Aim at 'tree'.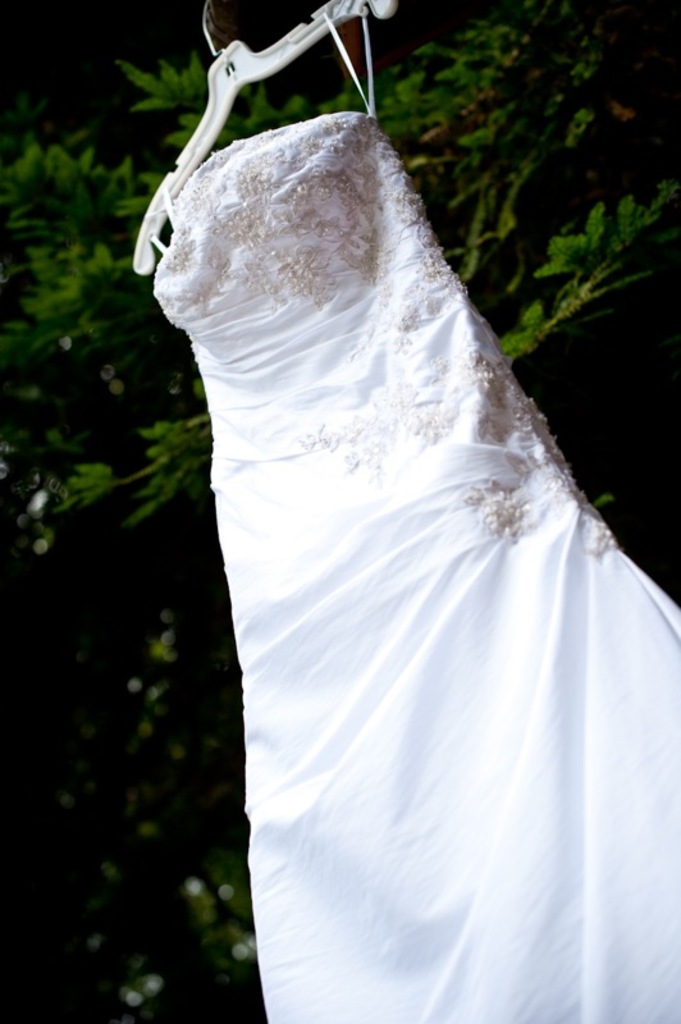
Aimed at [0,0,680,1023].
